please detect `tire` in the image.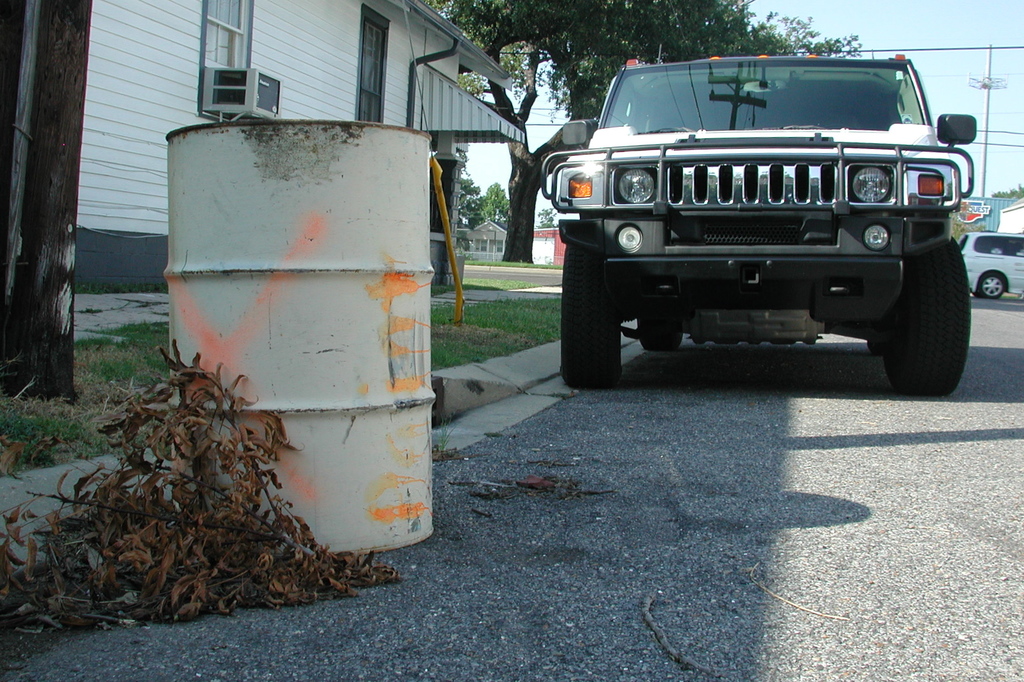
x1=878, y1=242, x2=967, y2=399.
